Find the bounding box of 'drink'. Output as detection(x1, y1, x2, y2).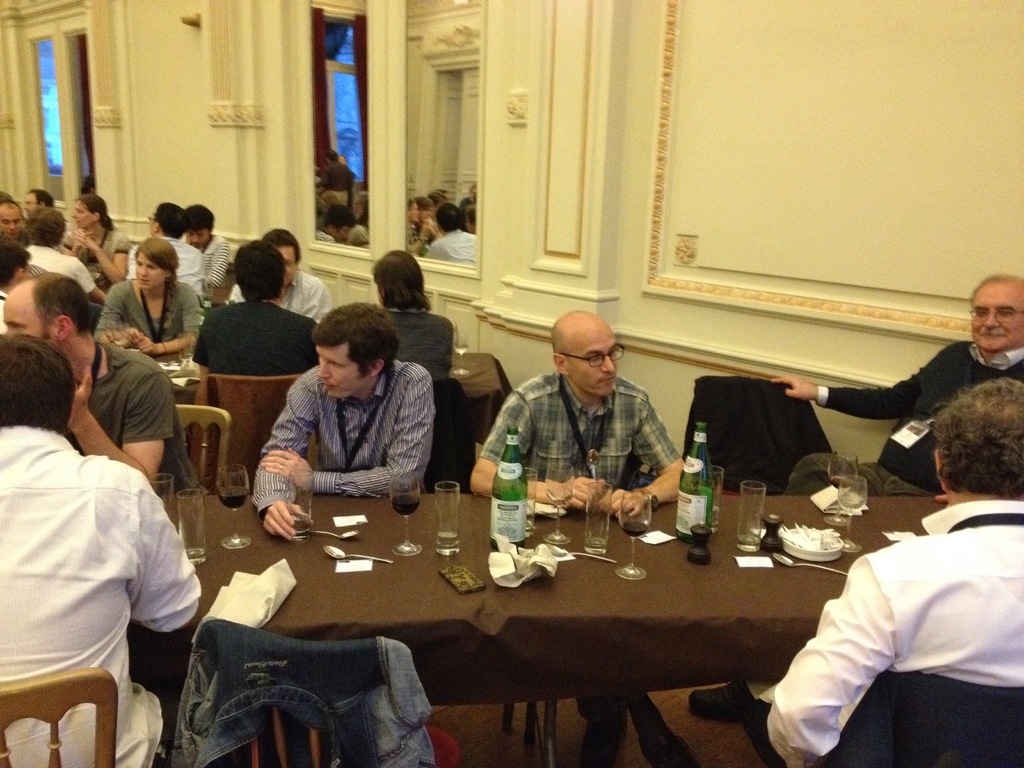
detection(676, 486, 712, 544).
